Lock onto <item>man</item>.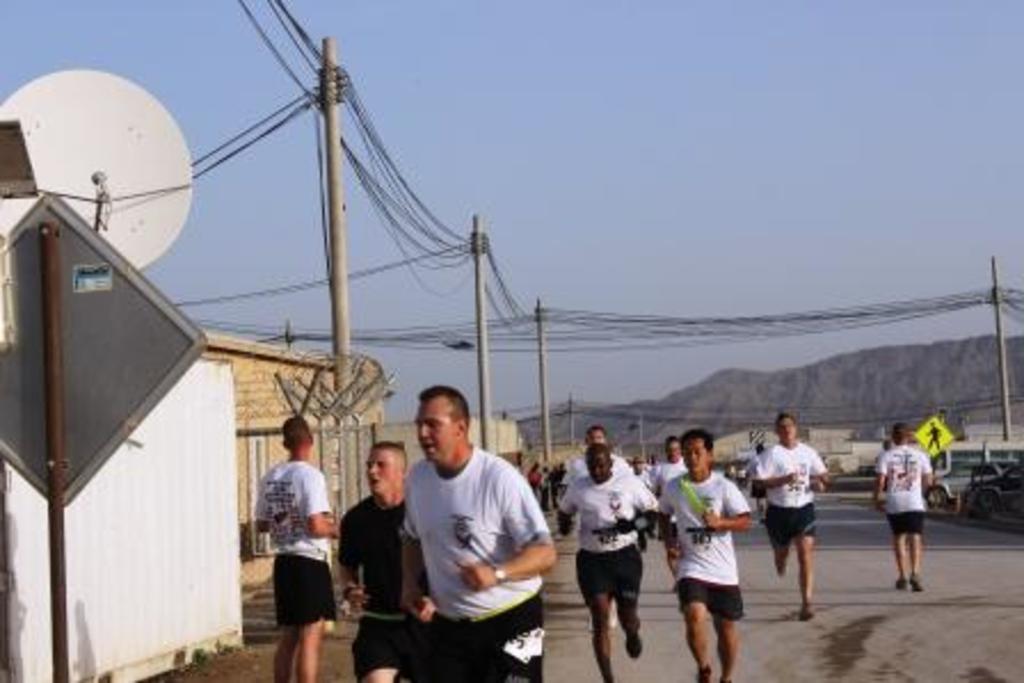
Locked: [left=375, top=391, right=565, bottom=674].
